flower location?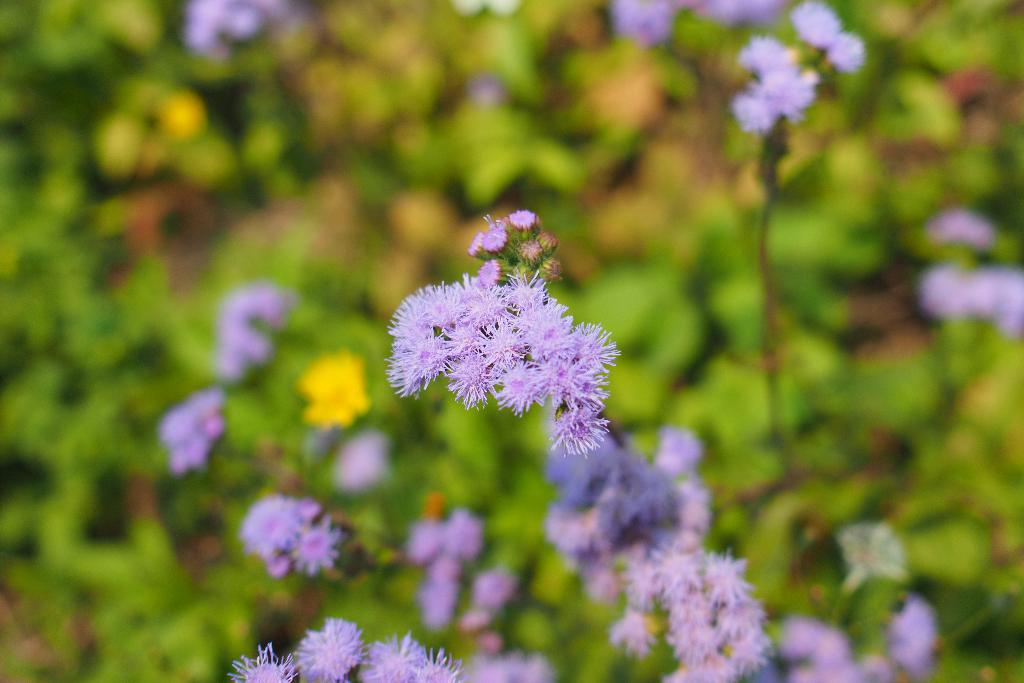
(788,0,838,49)
